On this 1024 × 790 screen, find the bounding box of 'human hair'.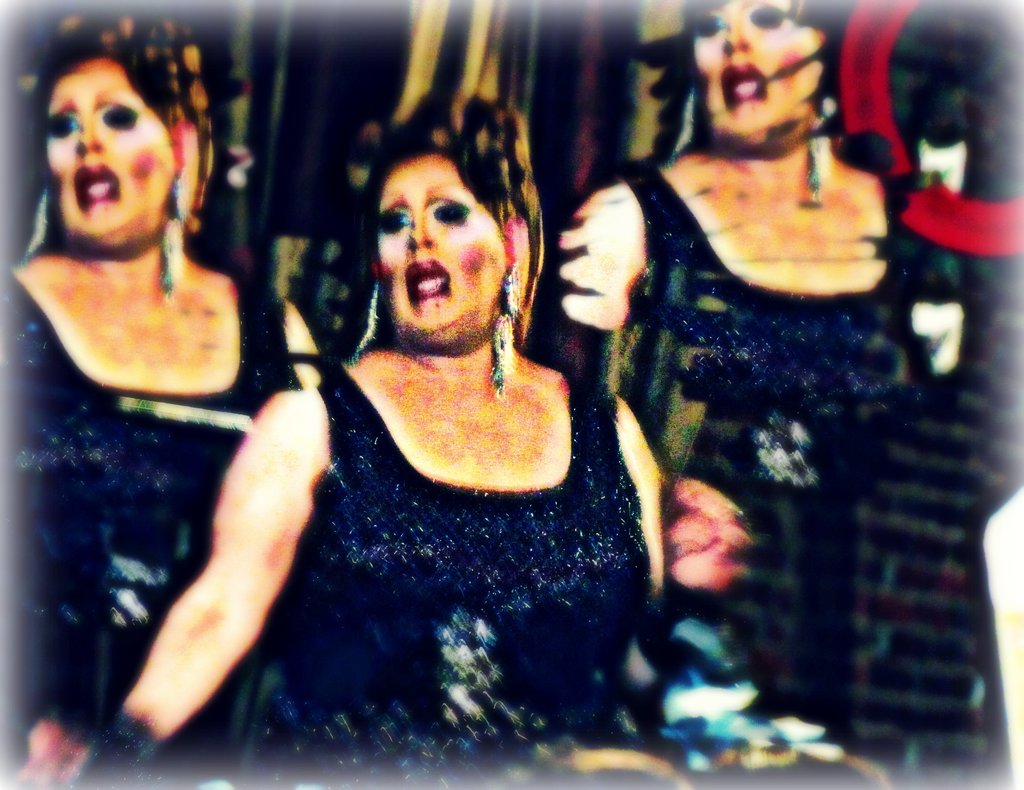
Bounding box: [x1=372, y1=93, x2=552, y2=357].
